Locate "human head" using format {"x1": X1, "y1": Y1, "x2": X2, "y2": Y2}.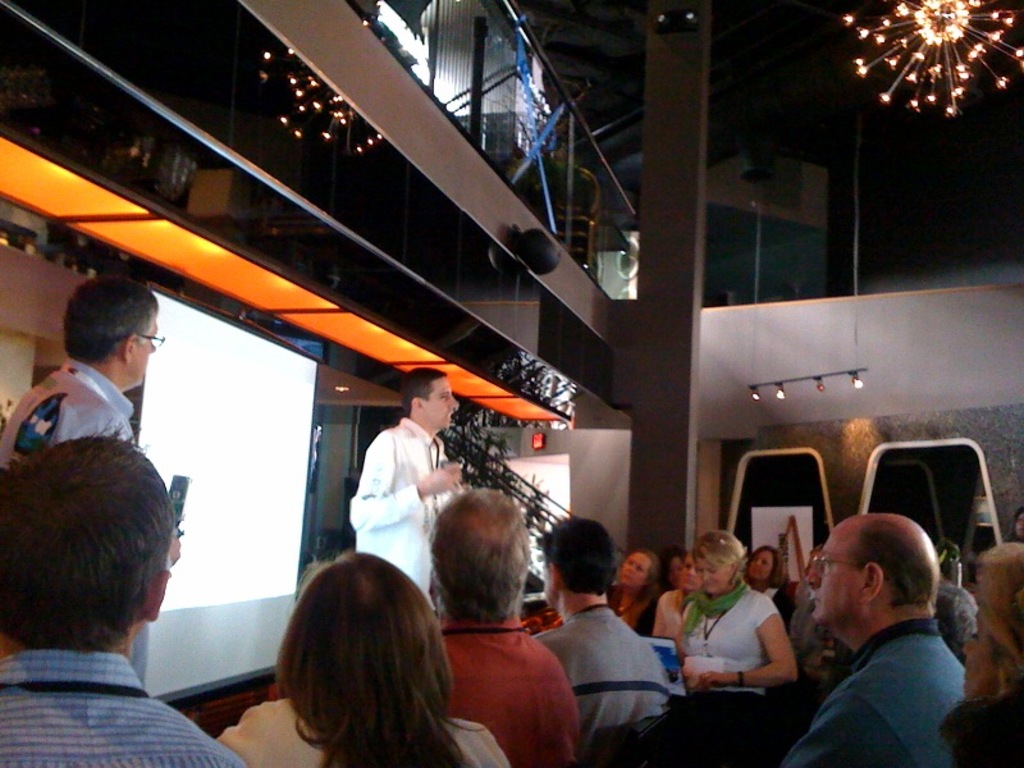
{"x1": 3, "y1": 444, "x2": 189, "y2": 675}.
